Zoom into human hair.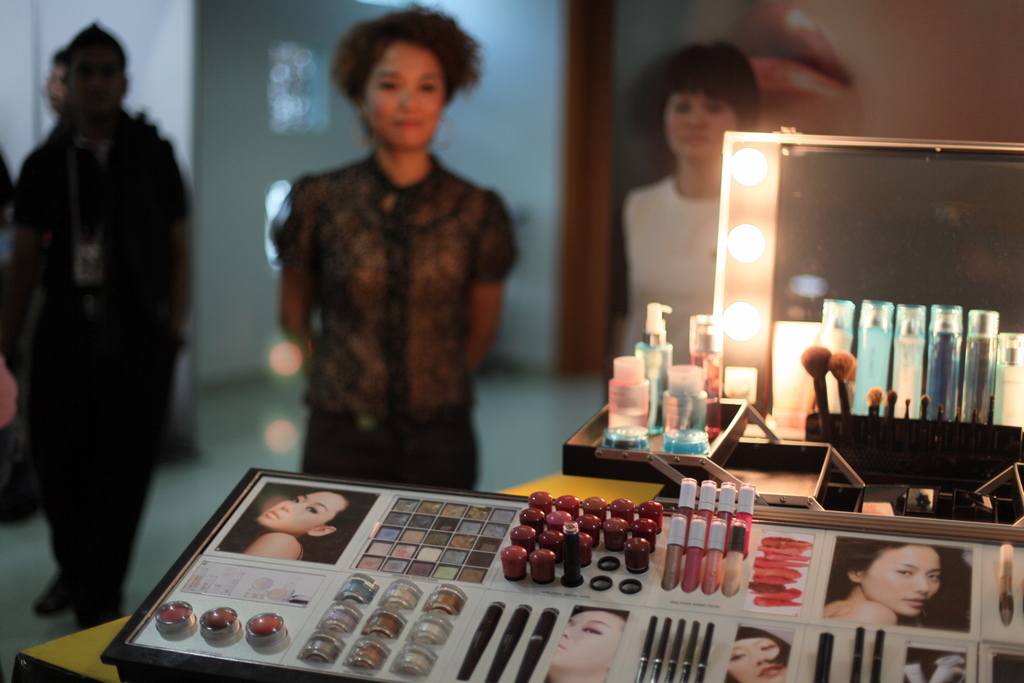
Zoom target: 307, 489, 373, 563.
